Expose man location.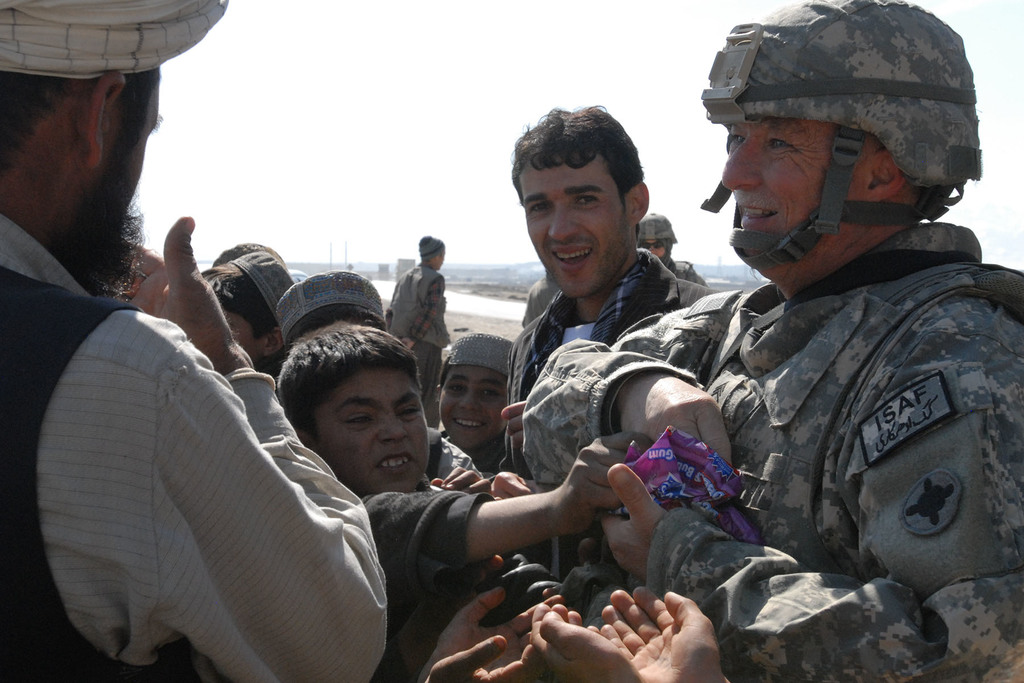
Exposed at box=[631, 210, 716, 301].
